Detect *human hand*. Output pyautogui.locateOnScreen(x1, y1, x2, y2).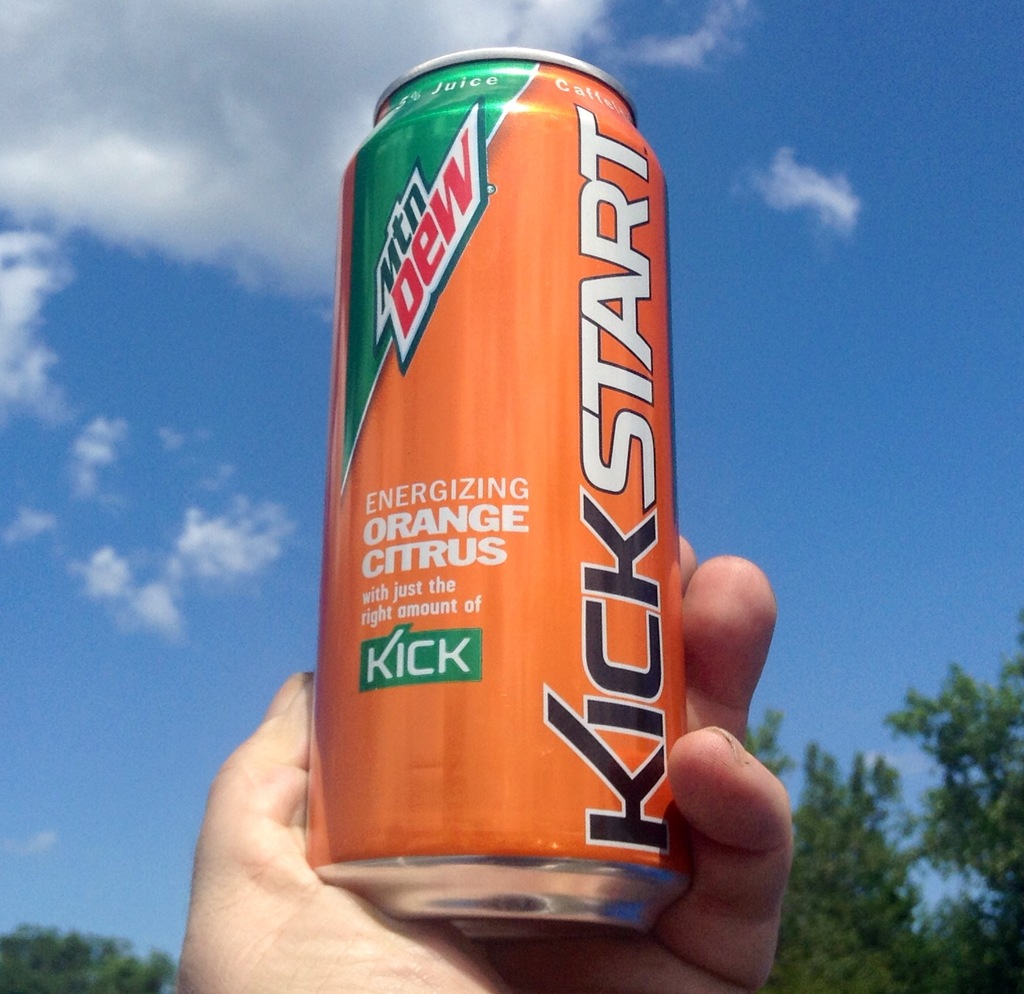
pyautogui.locateOnScreen(182, 526, 799, 993).
